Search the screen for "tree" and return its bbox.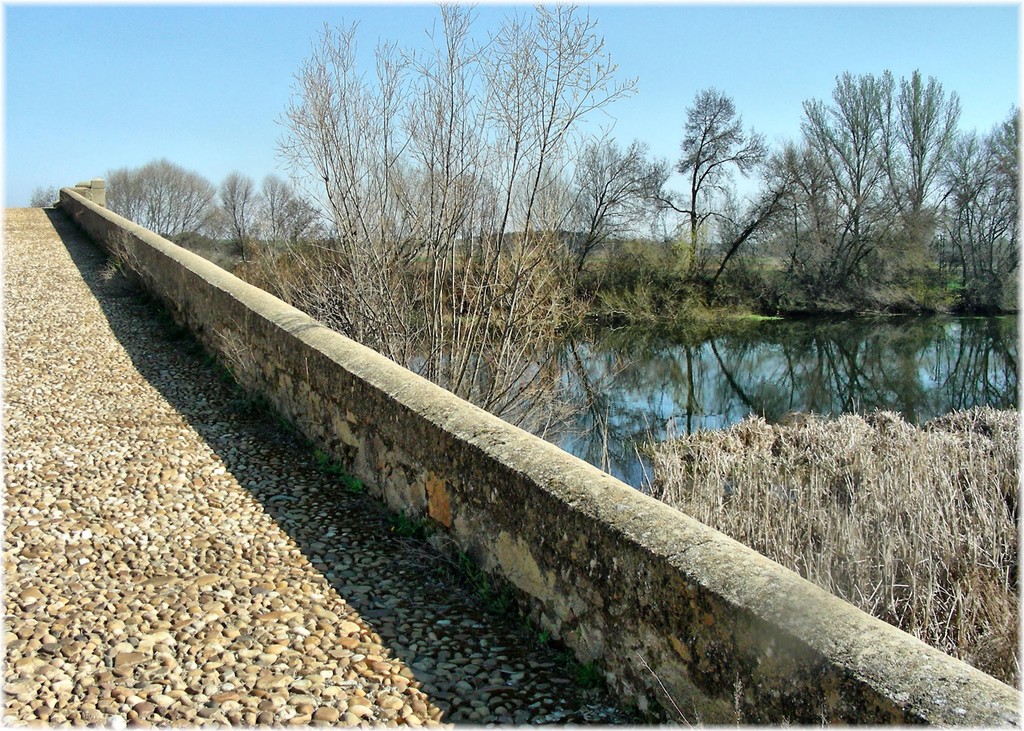
Found: <region>215, 175, 325, 285</region>.
